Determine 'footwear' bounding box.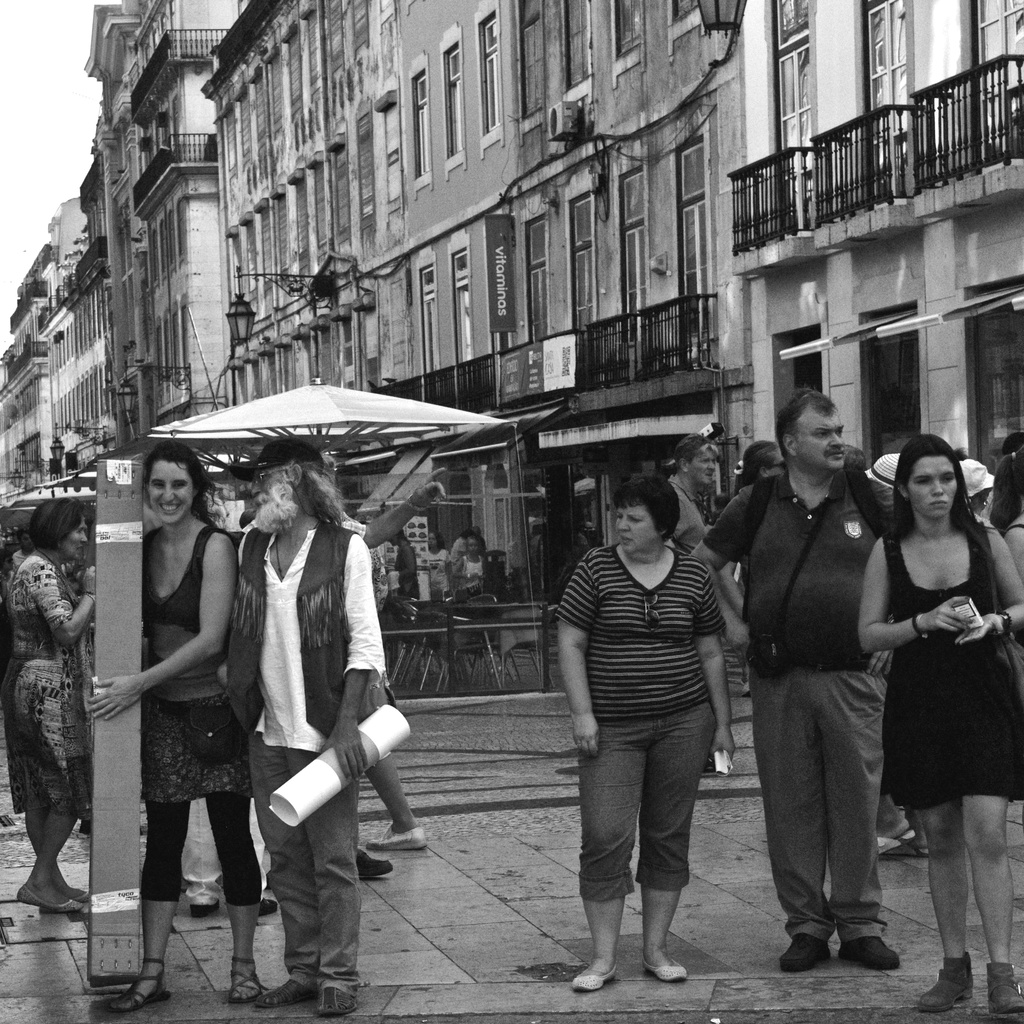
Determined: 575/960/615/988.
